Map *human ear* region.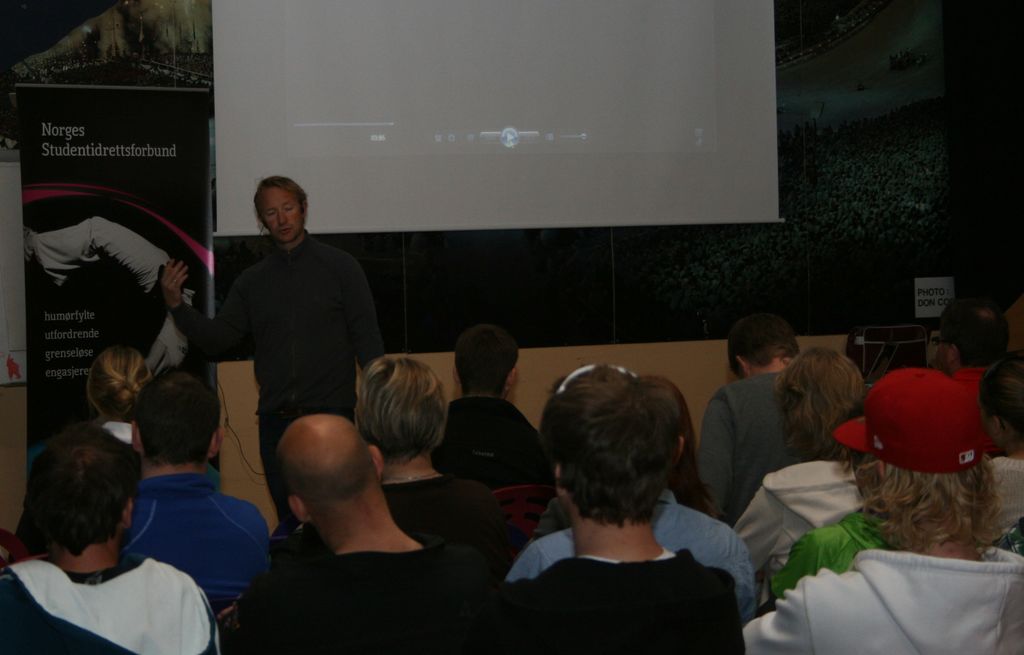
Mapped to 129:417:139:448.
